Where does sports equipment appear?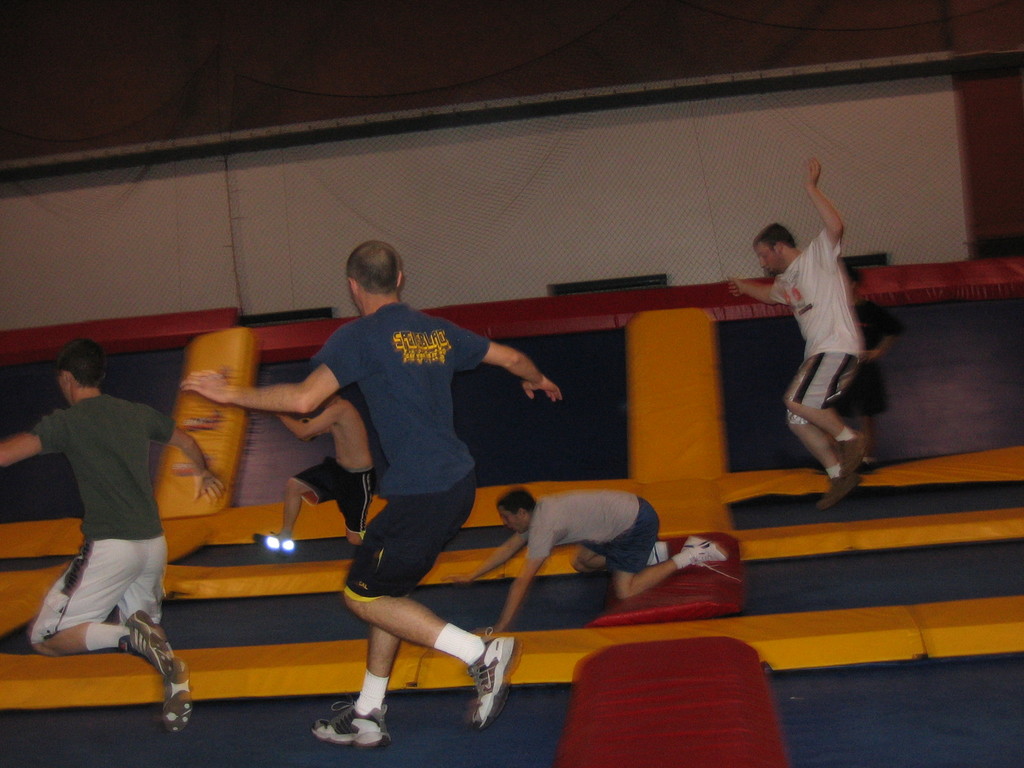
Appears at [x1=650, y1=543, x2=667, y2=564].
